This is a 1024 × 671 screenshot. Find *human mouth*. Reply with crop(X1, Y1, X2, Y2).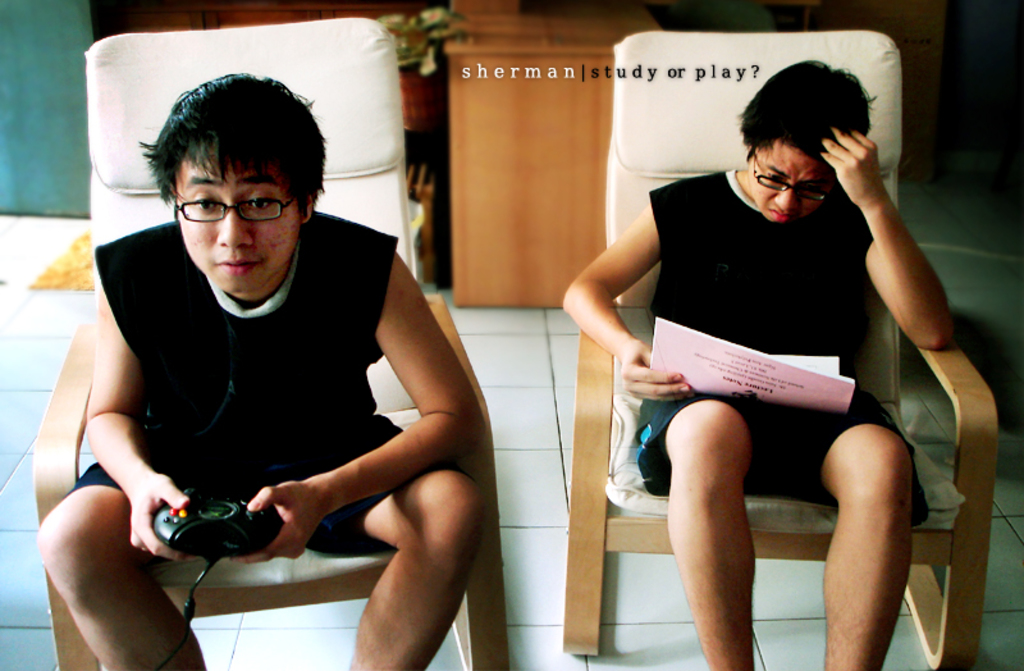
crop(773, 201, 783, 222).
